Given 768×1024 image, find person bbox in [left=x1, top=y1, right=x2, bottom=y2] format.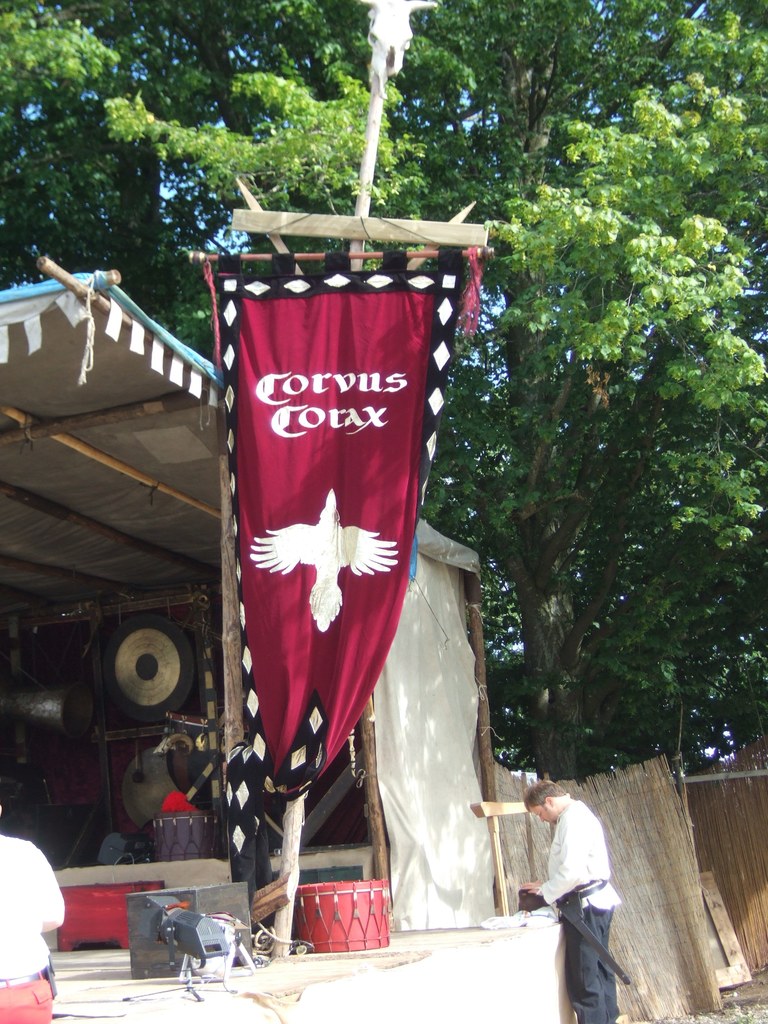
[left=541, top=767, right=636, bottom=1005].
